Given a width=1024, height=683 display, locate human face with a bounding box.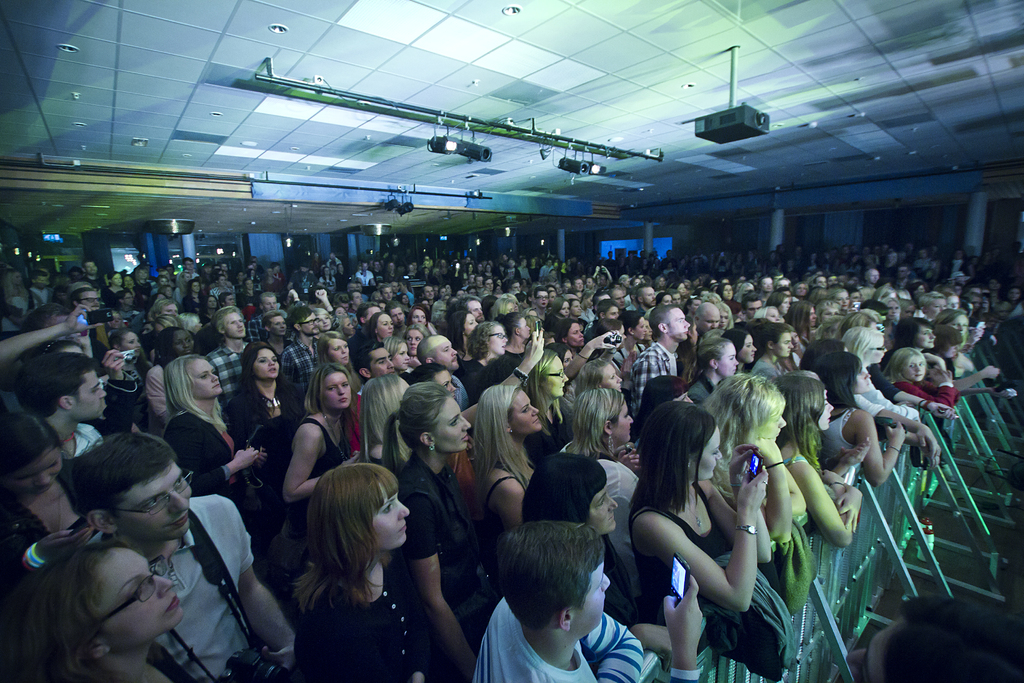
Located: {"left": 720, "top": 311, "right": 732, "bottom": 333}.
